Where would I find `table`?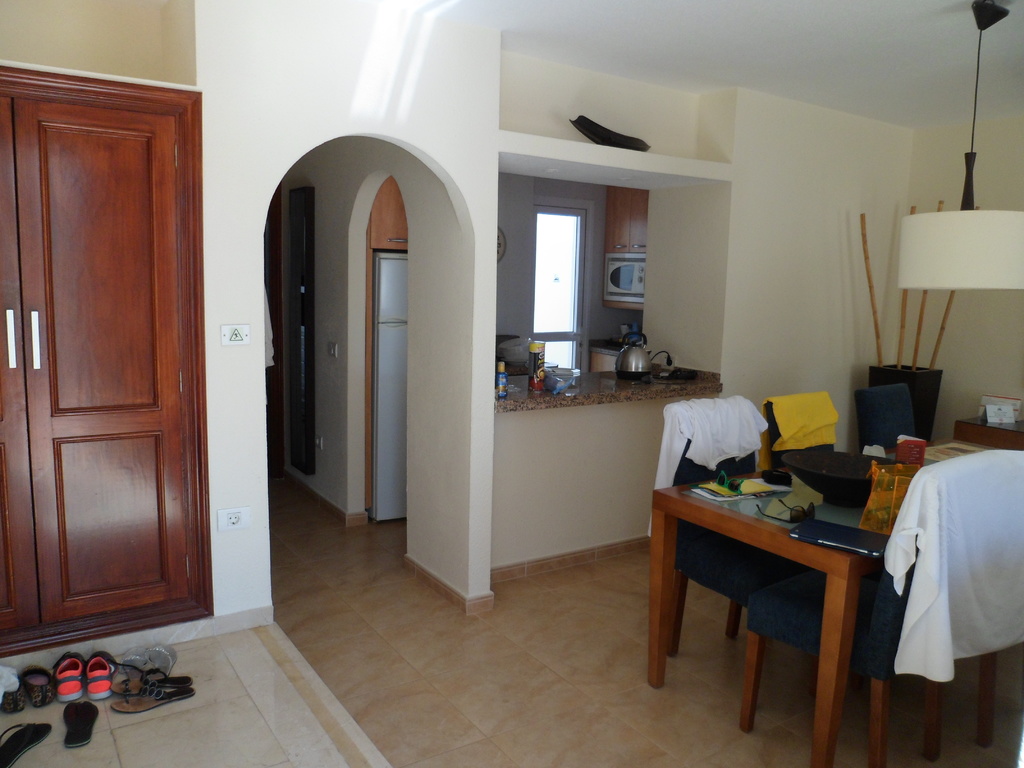
At pyautogui.locateOnScreen(650, 422, 1023, 766).
